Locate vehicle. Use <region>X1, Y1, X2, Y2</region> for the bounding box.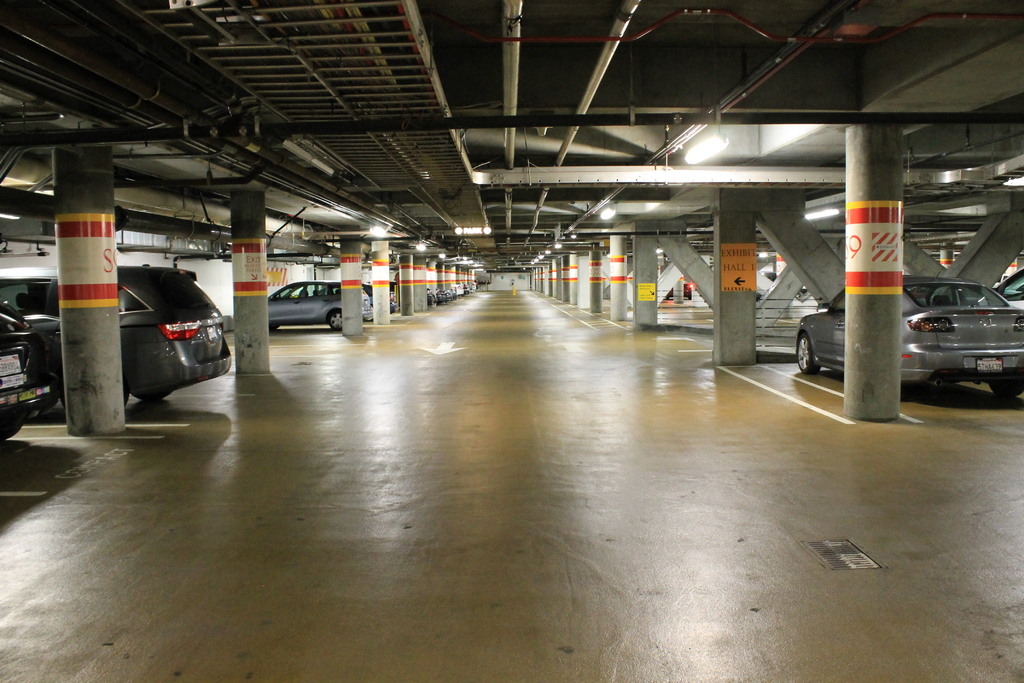
<region>471, 280, 476, 292</region>.
